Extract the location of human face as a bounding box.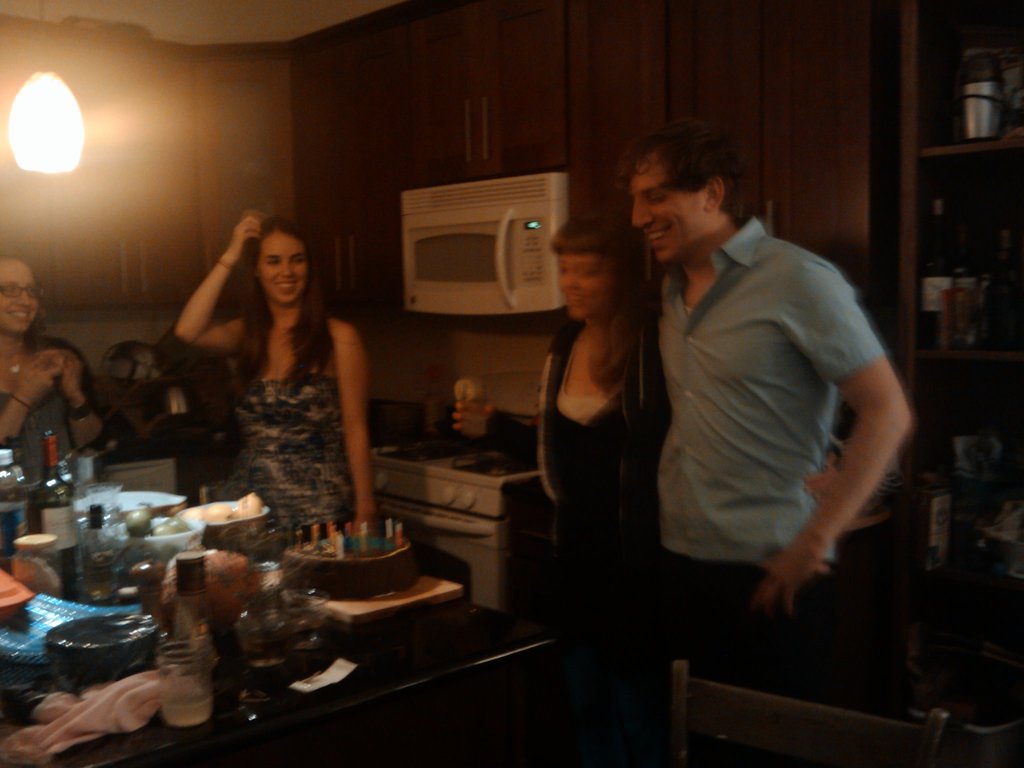
<bbox>632, 161, 701, 259</bbox>.
